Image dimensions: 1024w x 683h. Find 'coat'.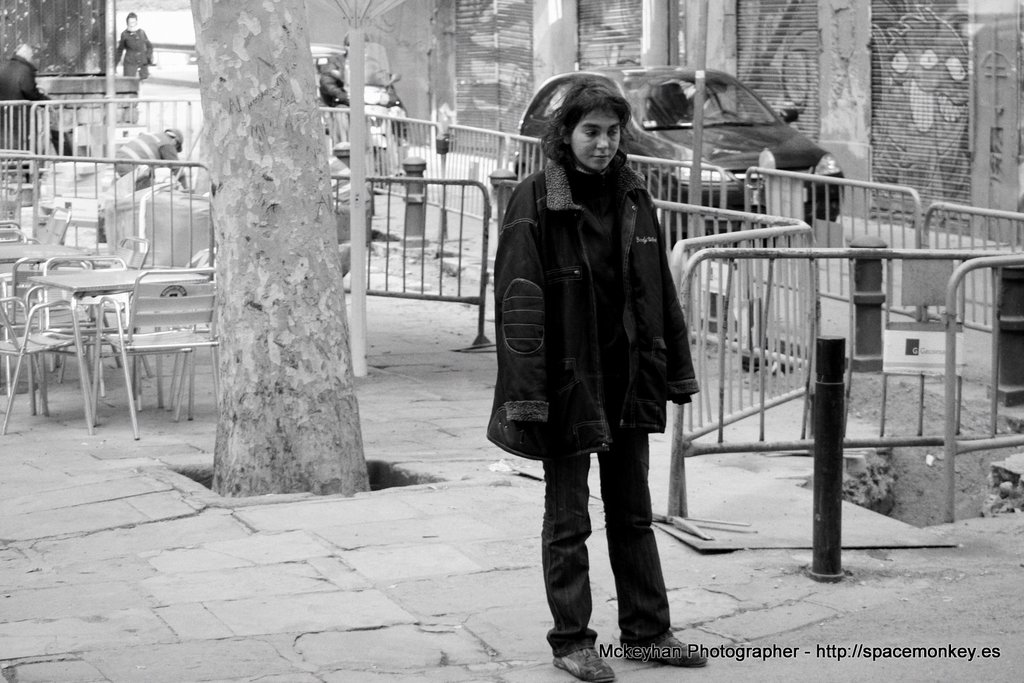
l=486, t=159, r=697, b=460.
